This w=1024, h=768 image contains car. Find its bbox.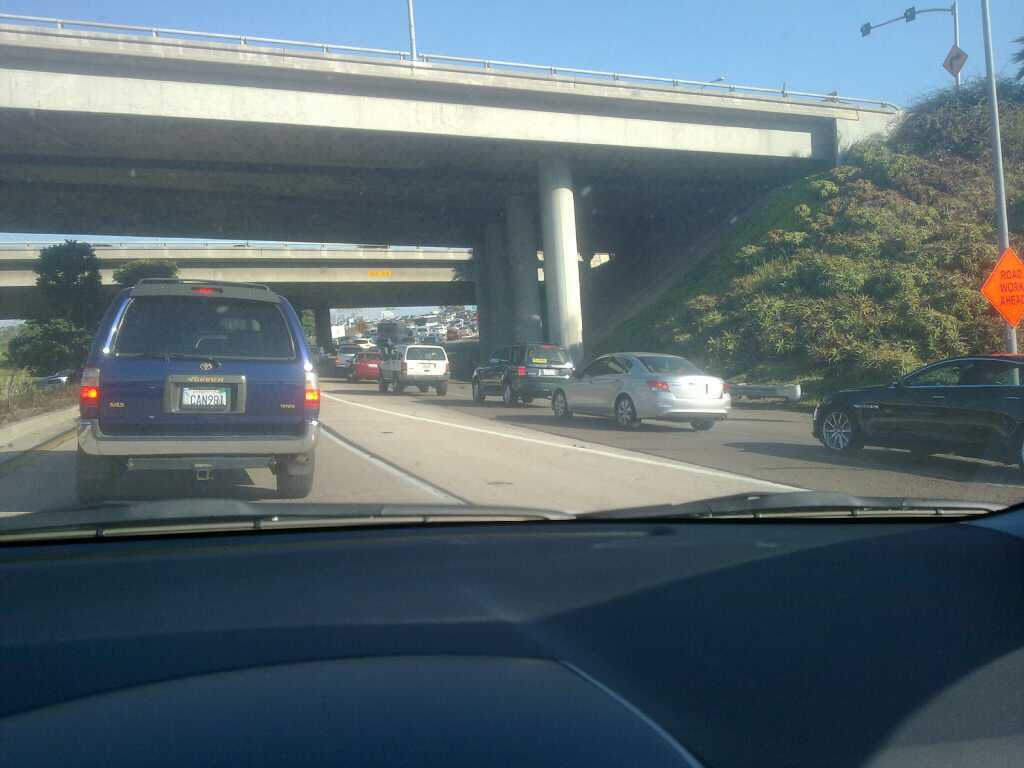
{"x1": 468, "y1": 343, "x2": 575, "y2": 405}.
